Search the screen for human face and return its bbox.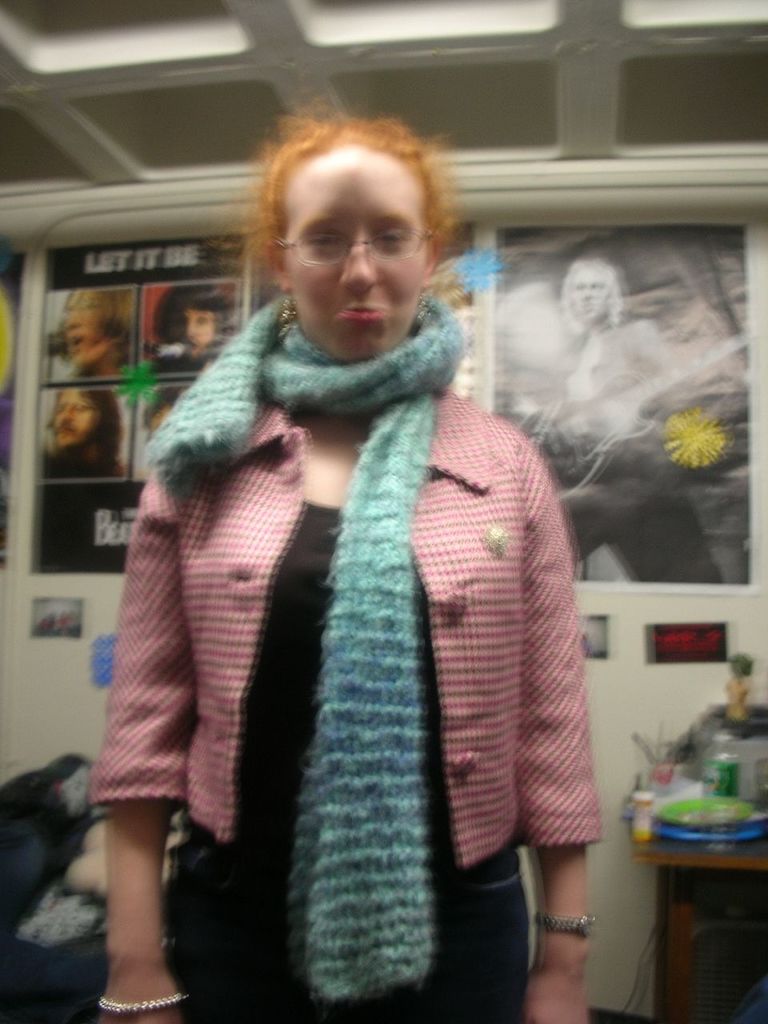
Found: box=[564, 267, 615, 326].
